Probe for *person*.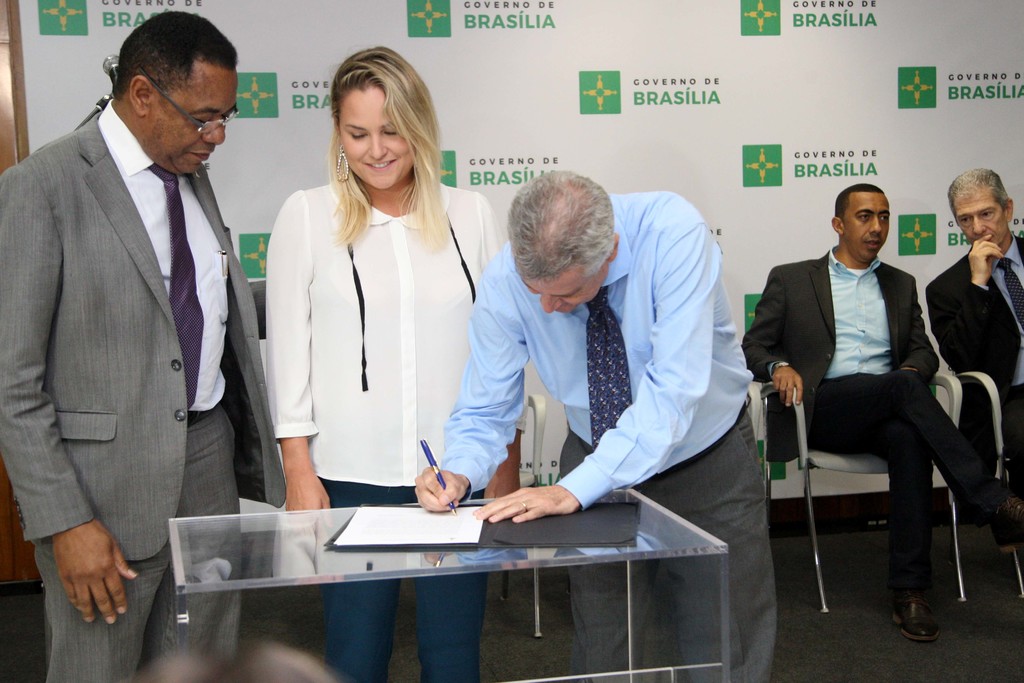
Probe result: bbox=[263, 45, 527, 682].
